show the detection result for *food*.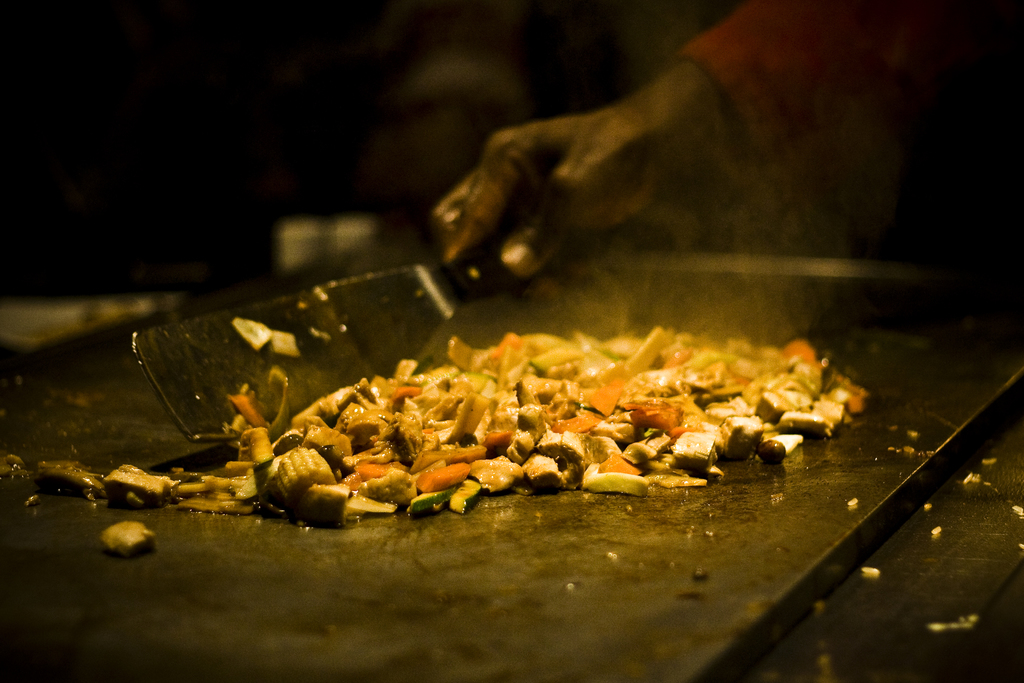
[963,473,980,483].
